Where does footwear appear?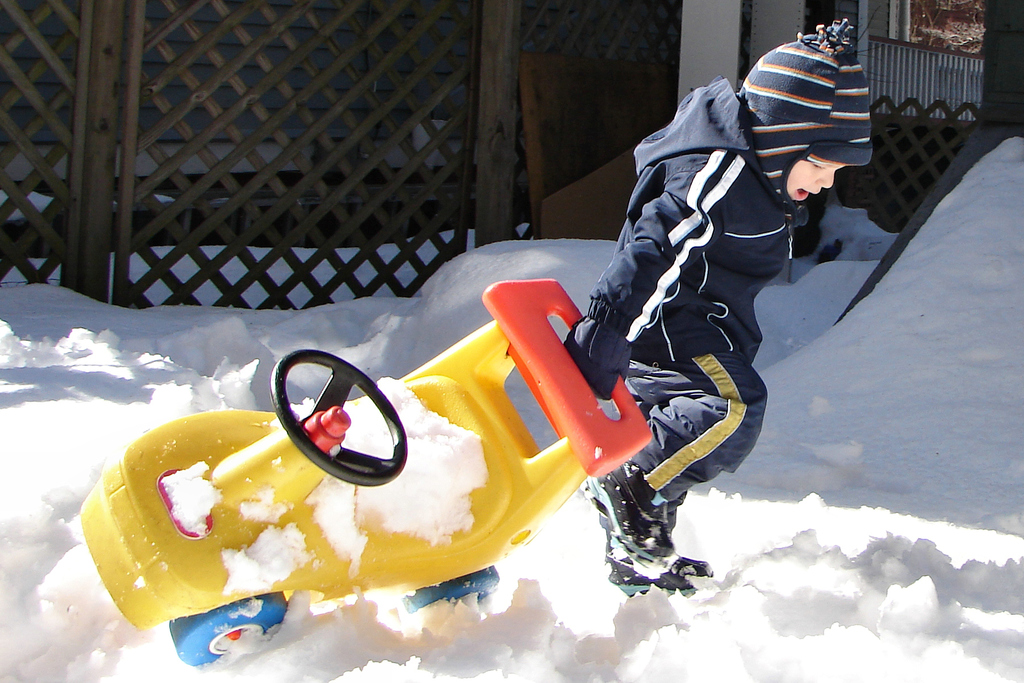
Appears at {"x1": 582, "y1": 474, "x2": 667, "y2": 569}.
